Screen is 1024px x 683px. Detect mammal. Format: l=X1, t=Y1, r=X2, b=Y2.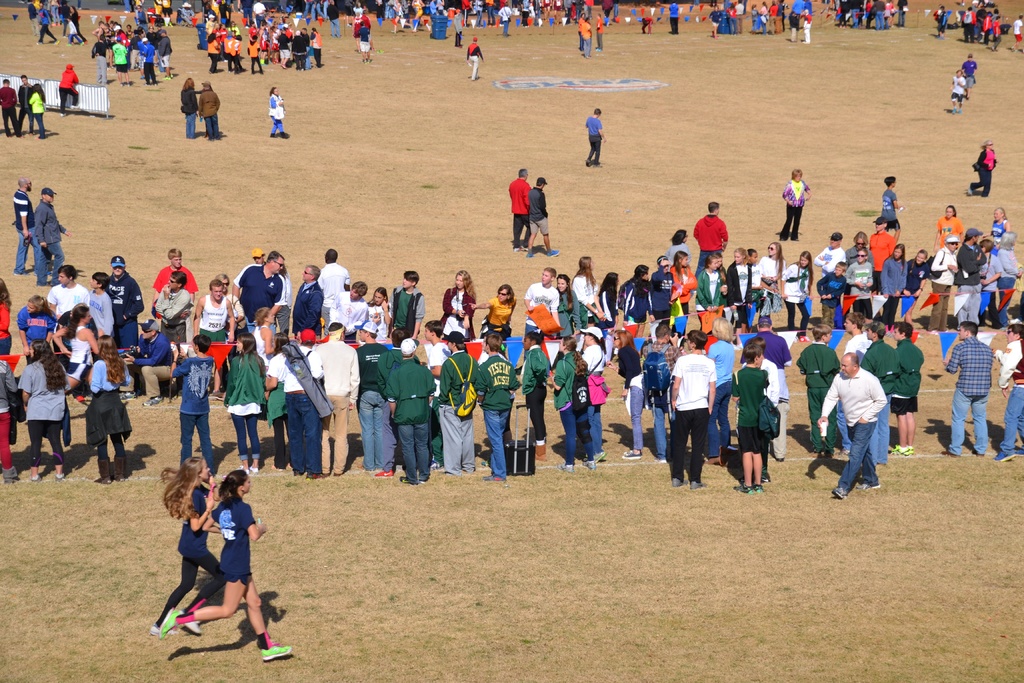
l=34, t=186, r=72, b=281.
